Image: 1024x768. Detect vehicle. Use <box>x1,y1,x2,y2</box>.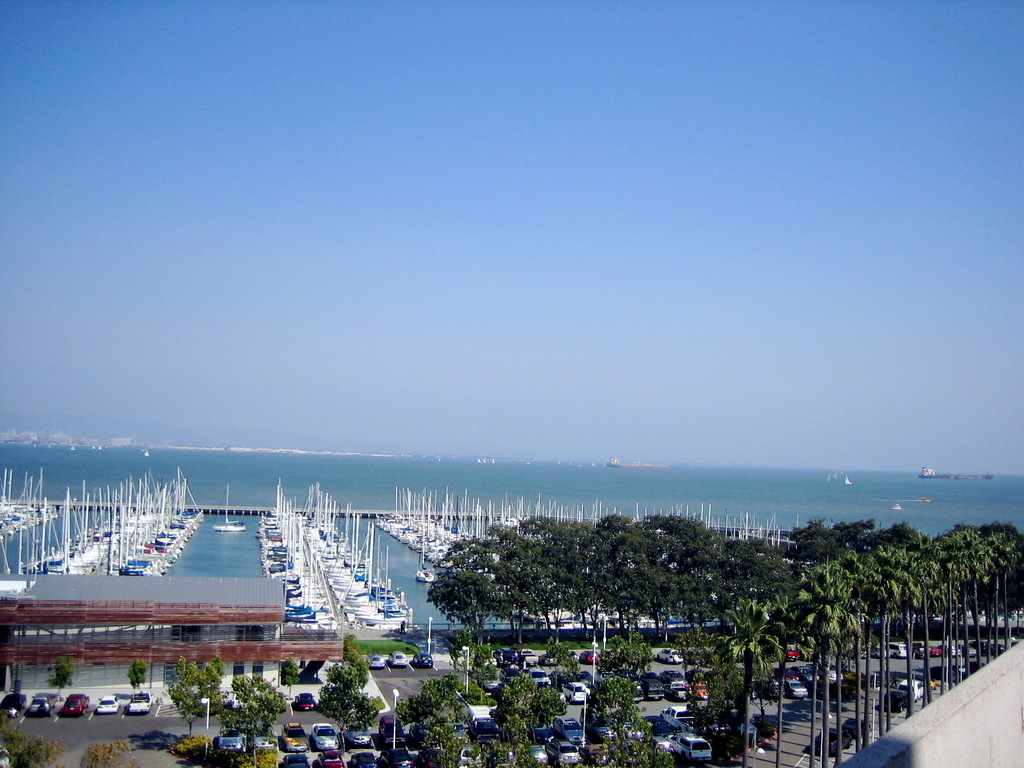
<box>70,446,78,451</box>.
